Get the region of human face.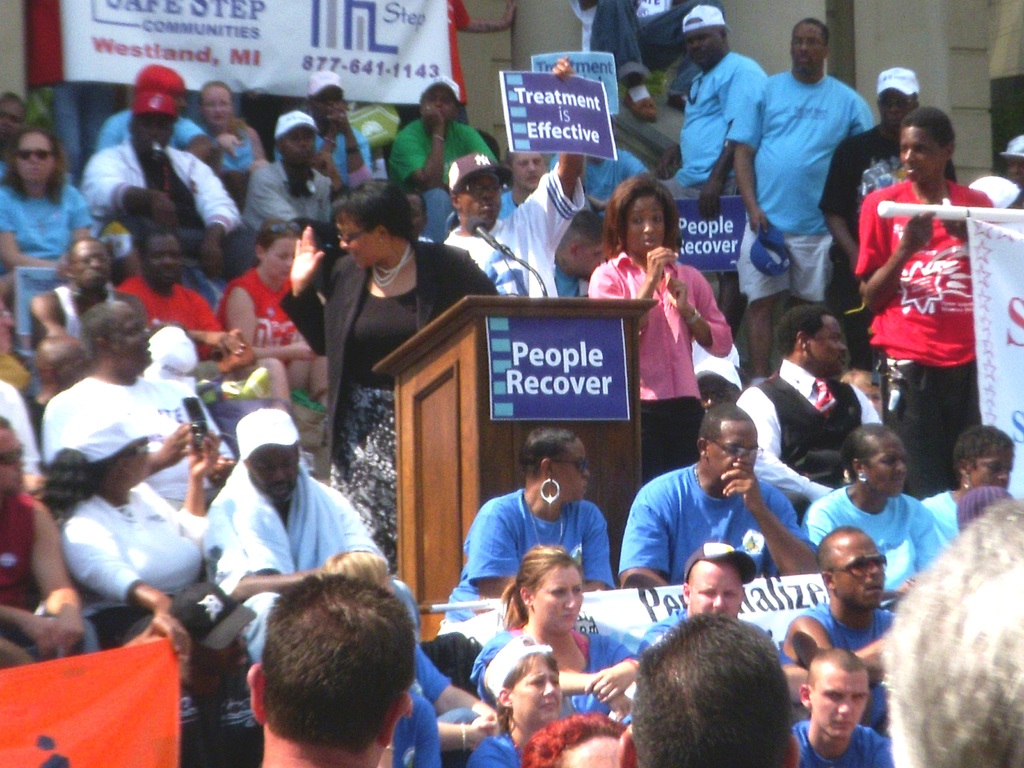
bbox=[514, 154, 544, 189].
